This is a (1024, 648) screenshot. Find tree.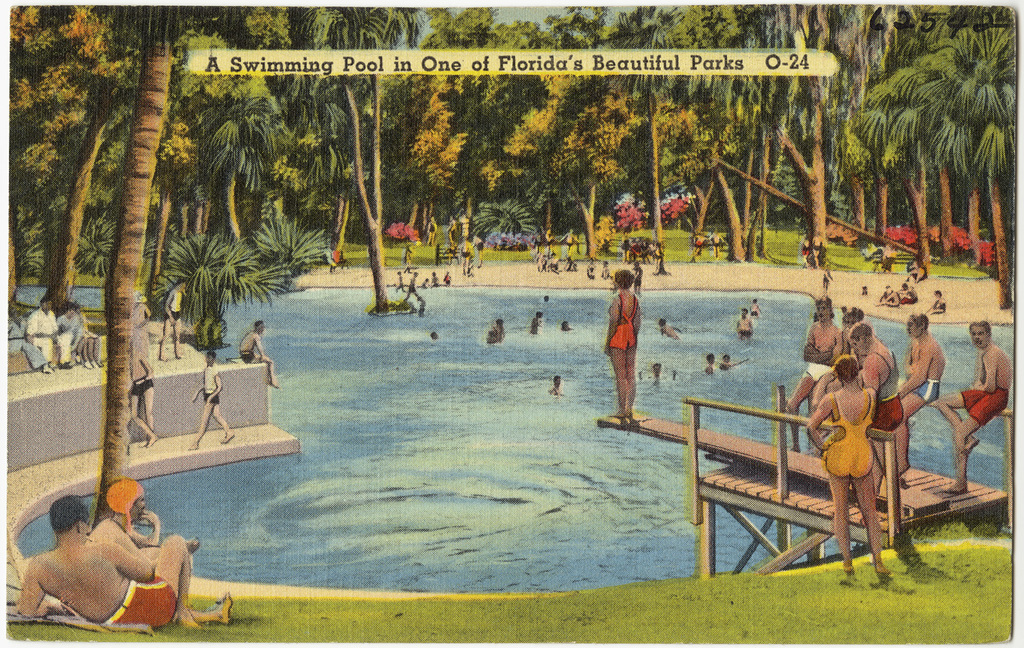
Bounding box: rect(286, 2, 407, 306).
